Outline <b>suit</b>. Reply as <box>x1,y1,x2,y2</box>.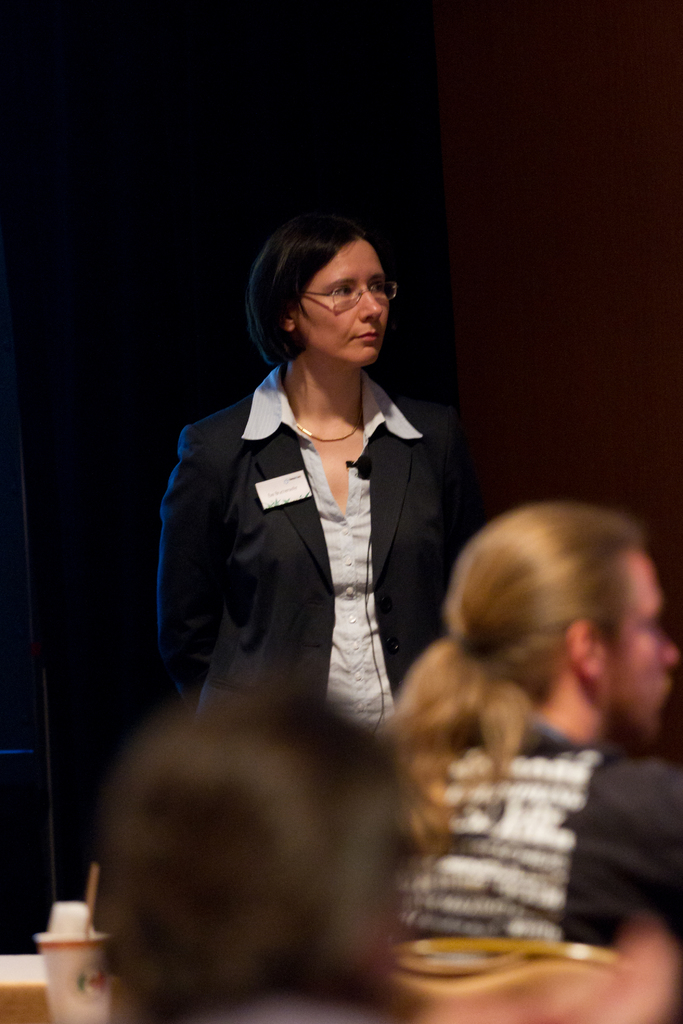
<box>163,371,513,801</box>.
